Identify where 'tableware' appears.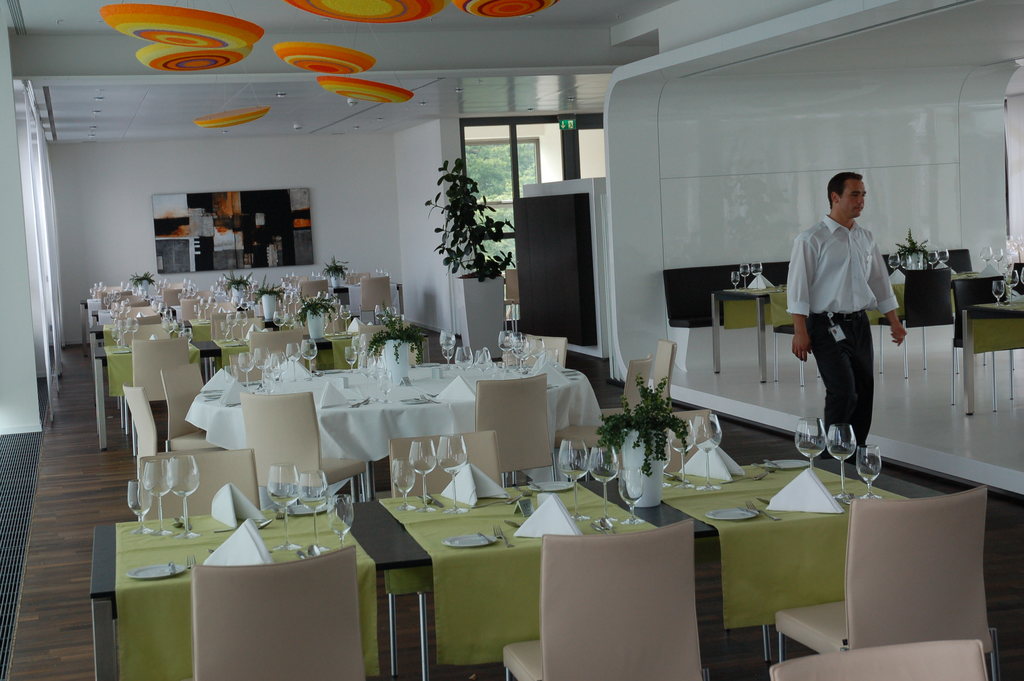
Appears at detection(888, 254, 900, 269).
